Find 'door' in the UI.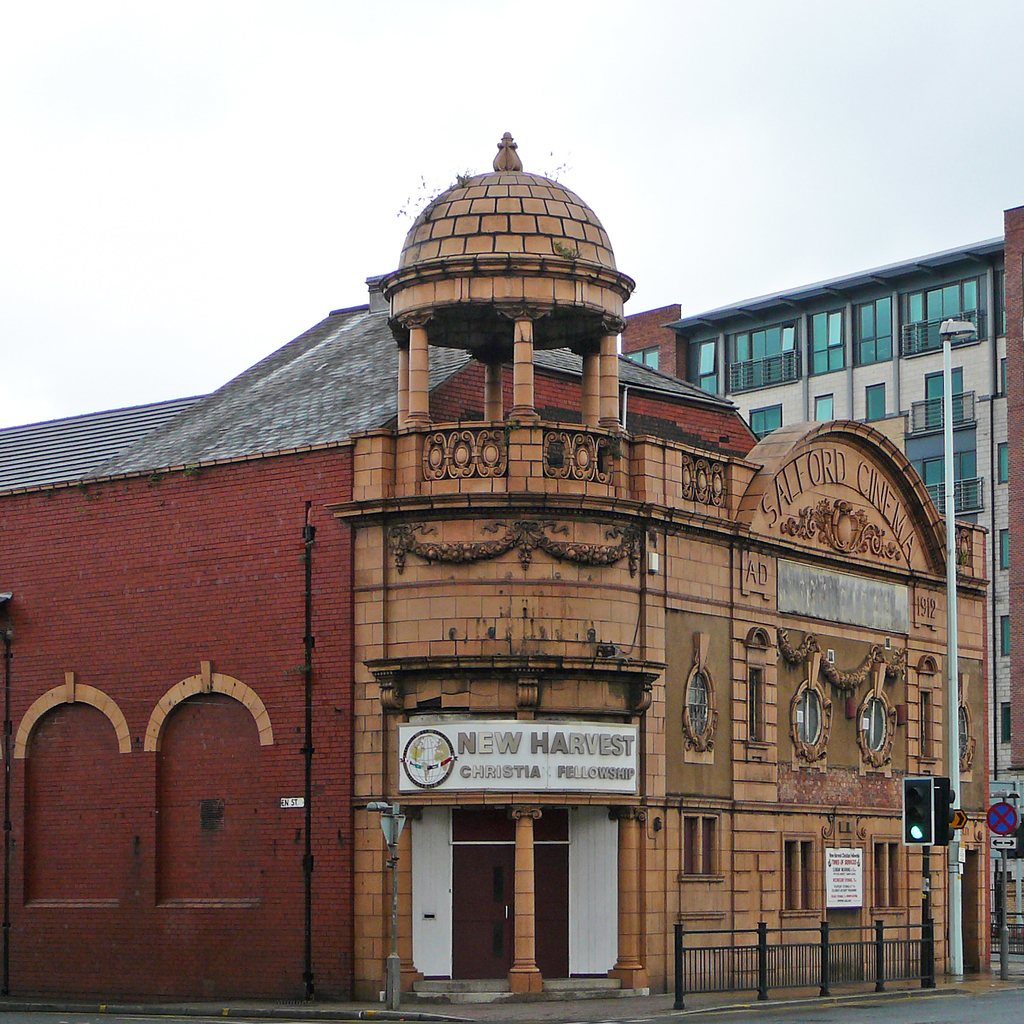
UI element at box(456, 851, 514, 979).
